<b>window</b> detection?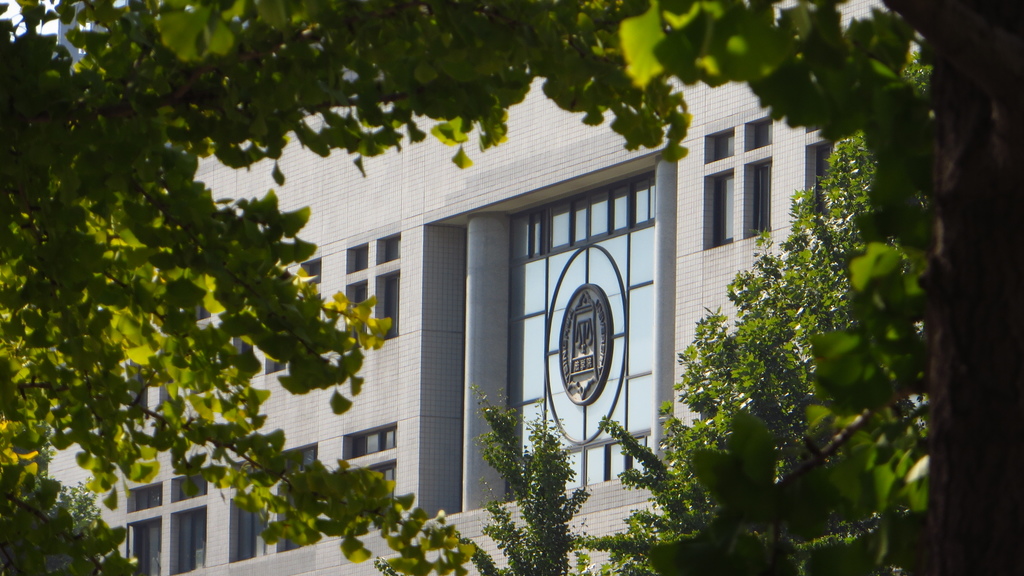
bbox=[341, 424, 396, 452]
